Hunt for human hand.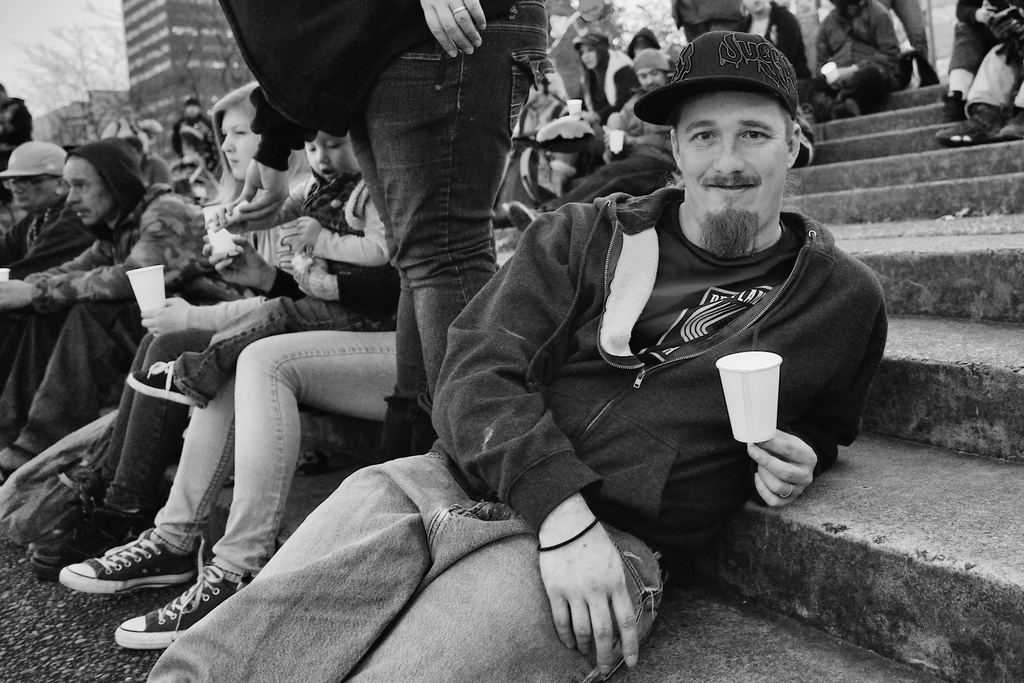
Hunted down at 830 67 852 86.
